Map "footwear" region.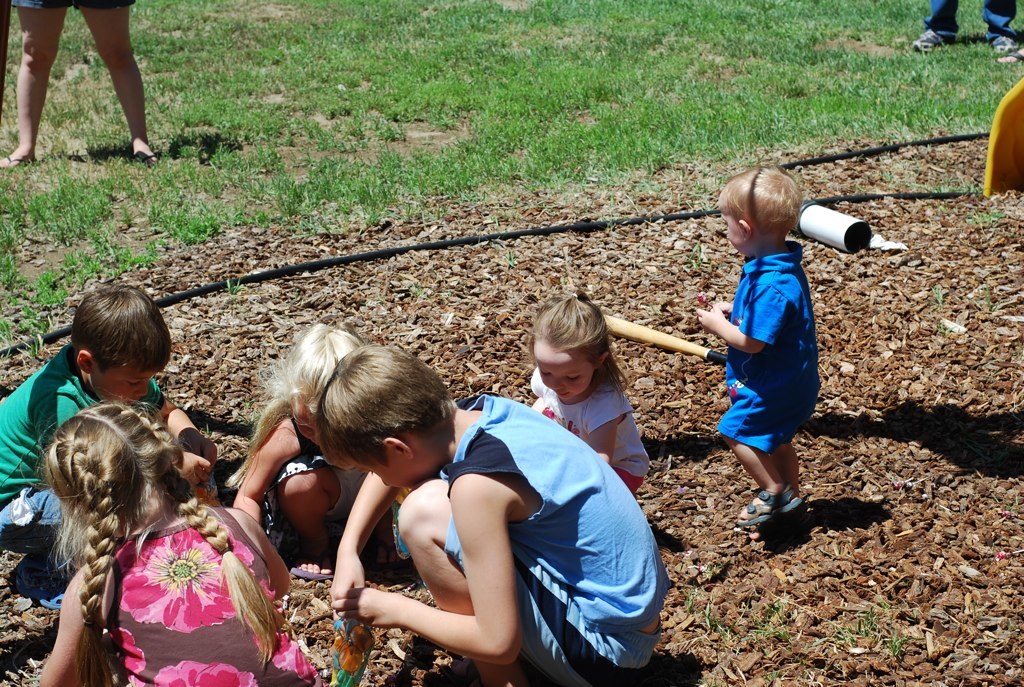
Mapped to bbox=[133, 146, 162, 162].
